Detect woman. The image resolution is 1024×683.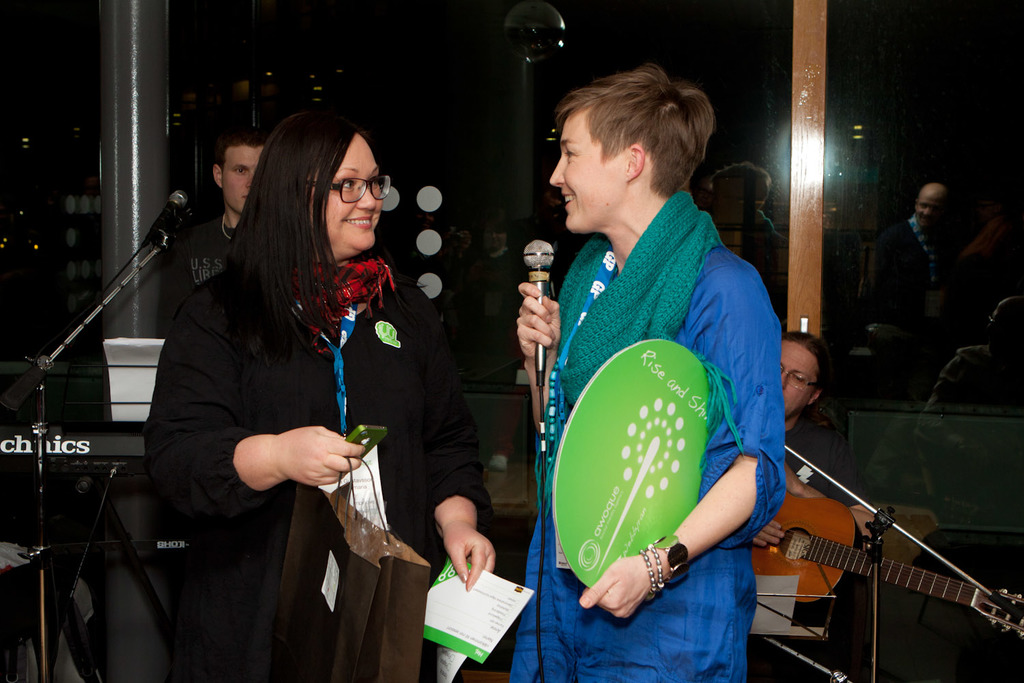
x1=513, y1=67, x2=786, y2=682.
